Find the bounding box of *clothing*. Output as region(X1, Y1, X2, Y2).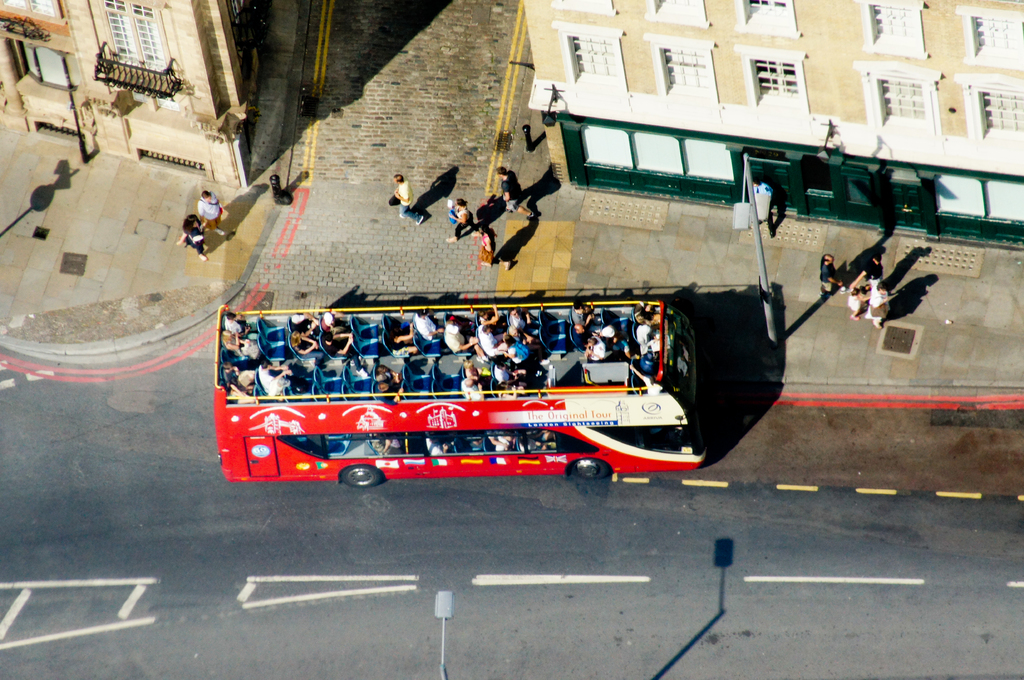
region(296, 337, 319, 352).
